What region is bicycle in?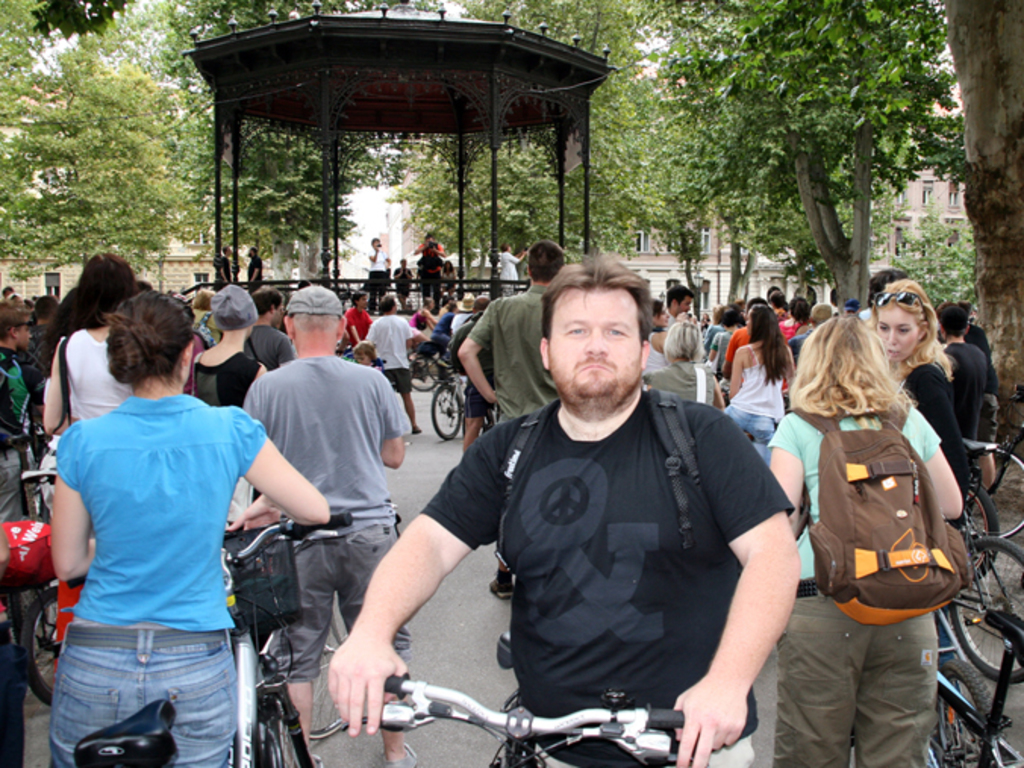
x1=835, y1=609, x2=1022, y2=766.
